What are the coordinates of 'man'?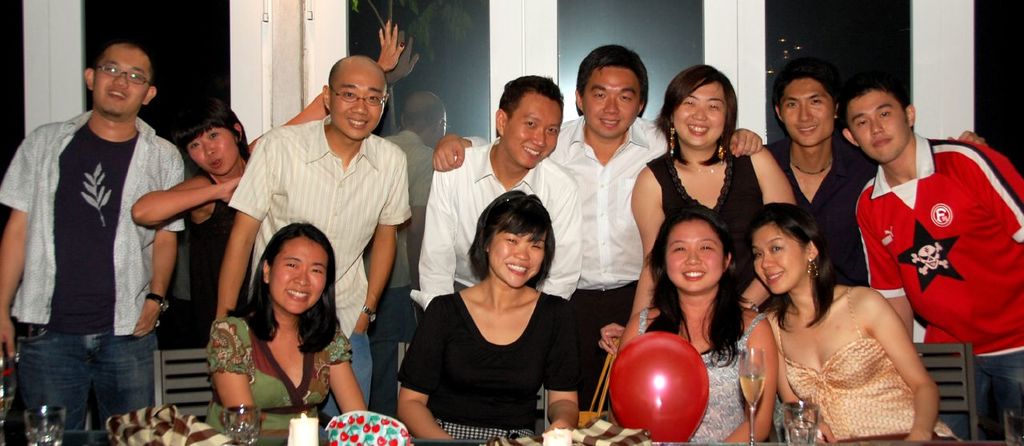
(left=765, top=57, right=876, bottom=290).
